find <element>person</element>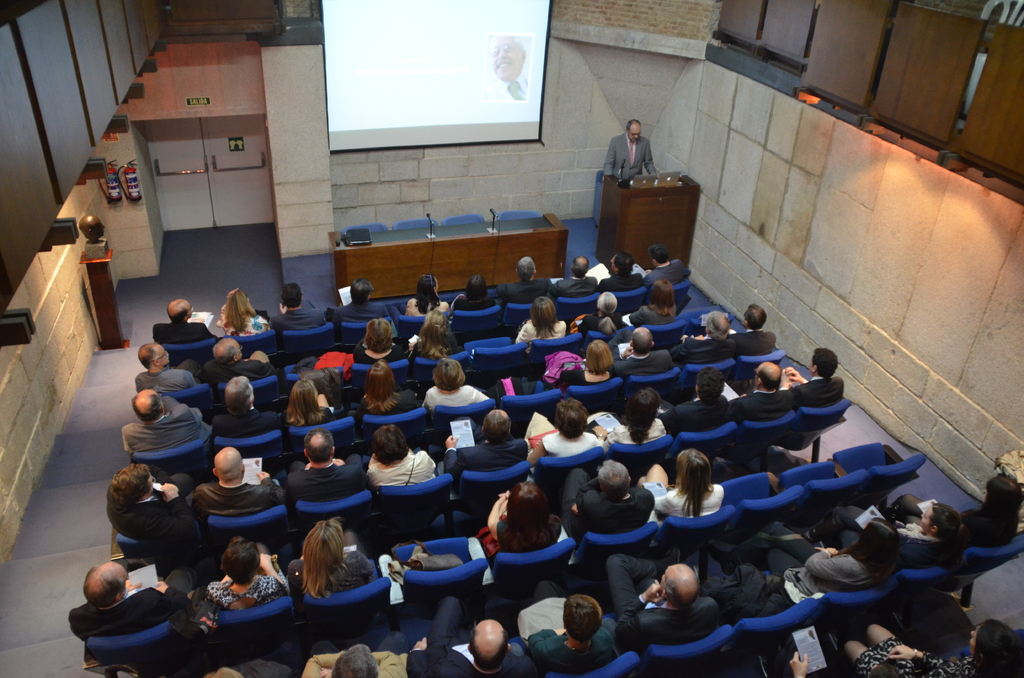
728 298 774 361
